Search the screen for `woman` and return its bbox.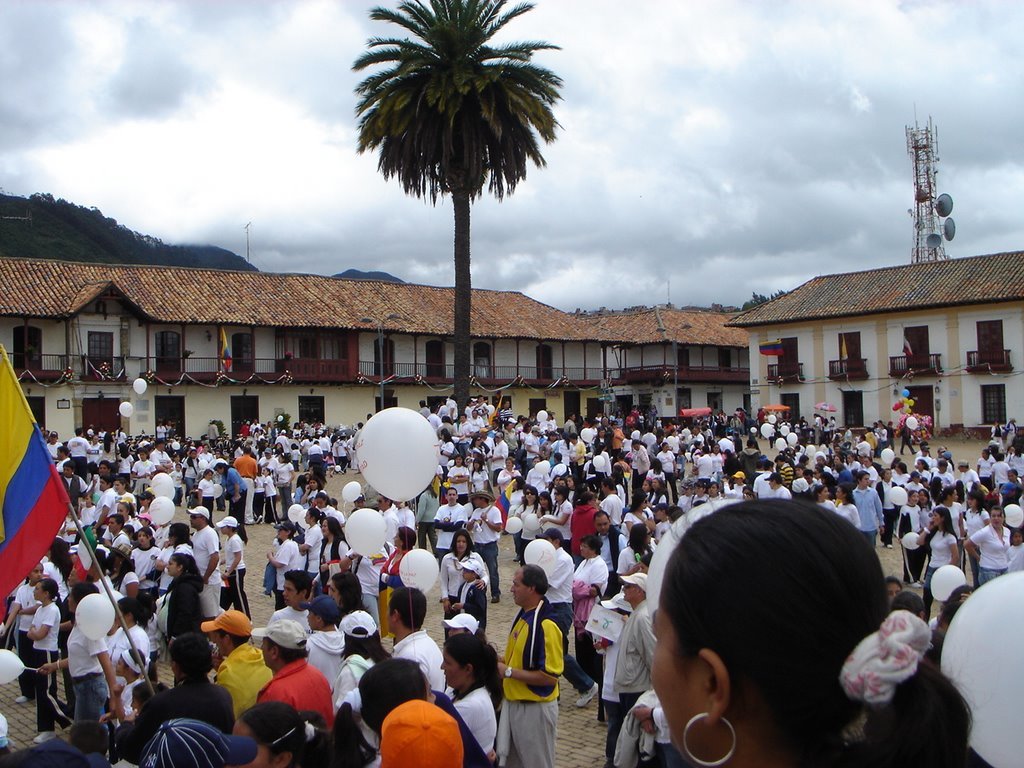
Found: locate(329, 568, 366, 614).
